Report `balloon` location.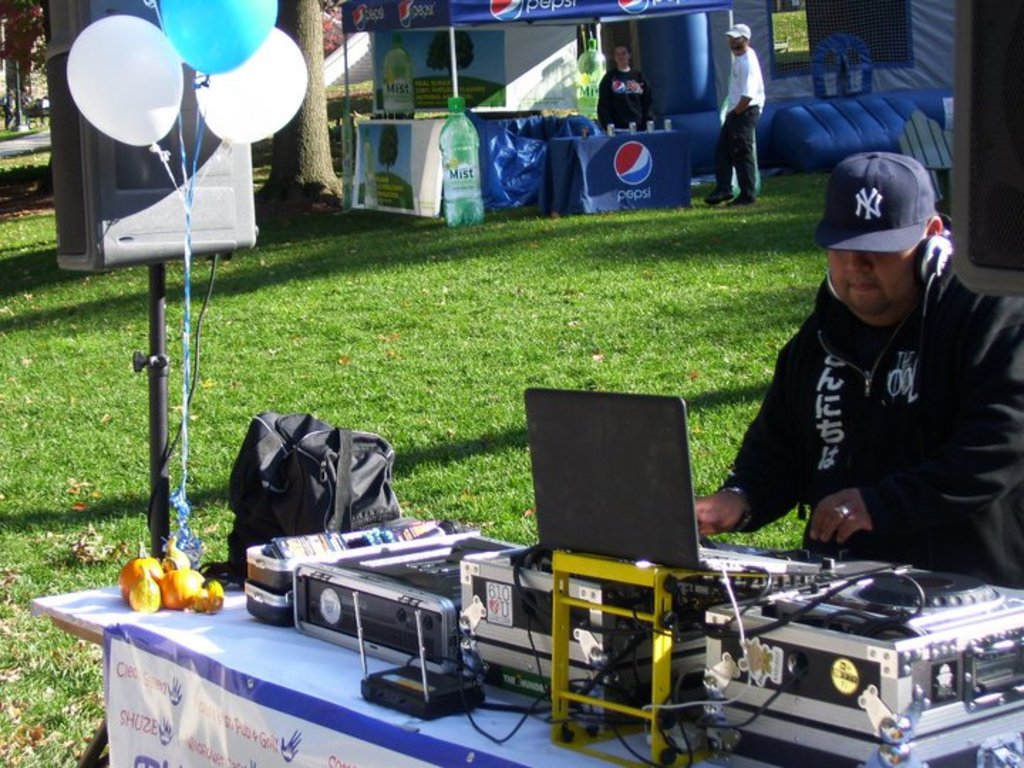
Report: (156, 0, 273, 84).
